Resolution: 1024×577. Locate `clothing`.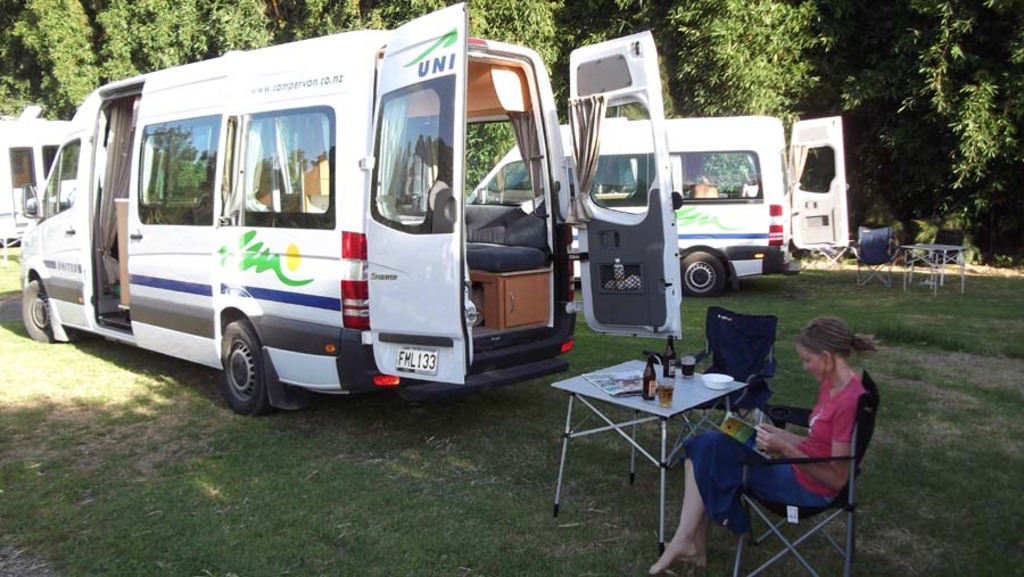
l=683, t=427, r=839, b=538.
